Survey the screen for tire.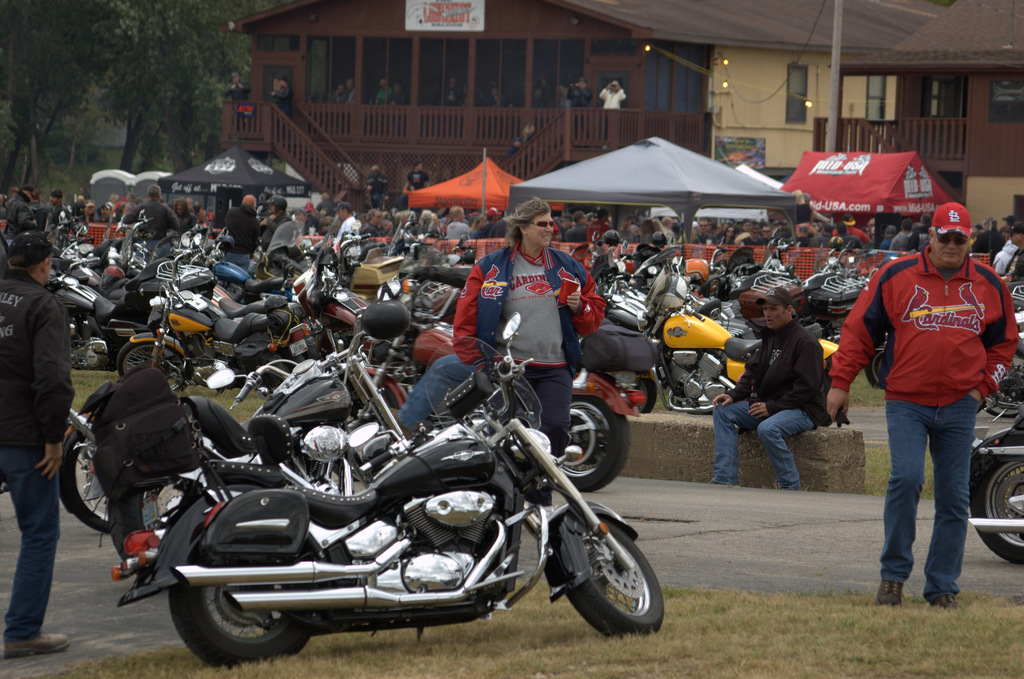
Survey found: <bbox>968, 436, 1023, 563</bbox>.
